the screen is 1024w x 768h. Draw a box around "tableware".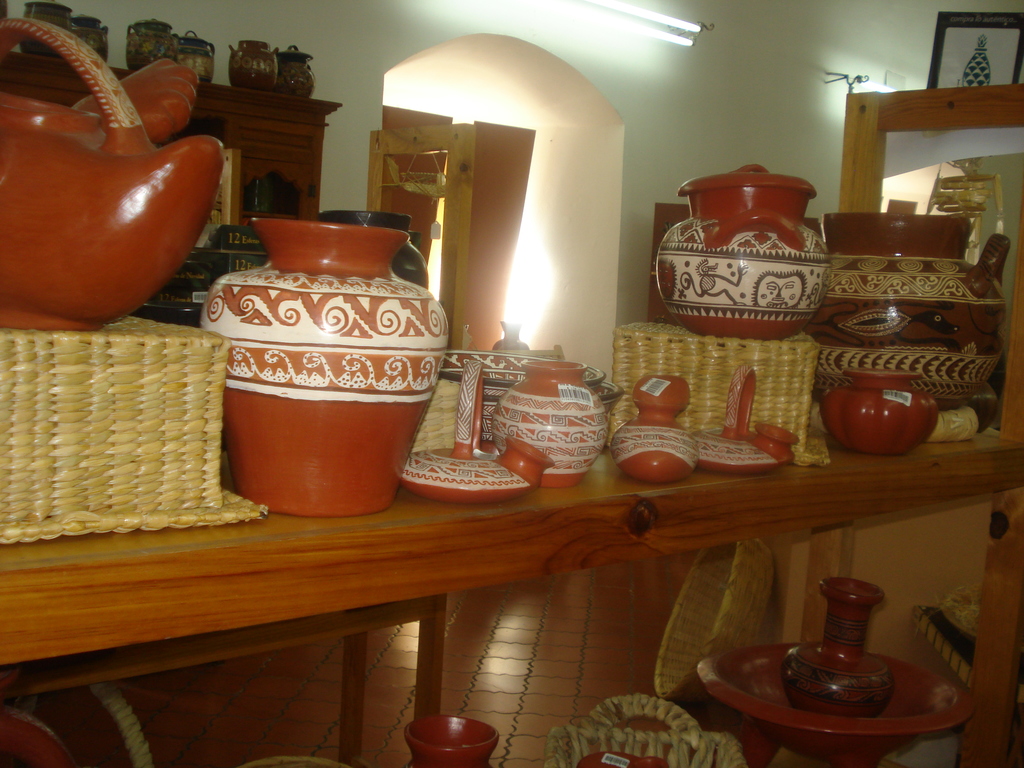
BBox(403, 360, 531, 506).
